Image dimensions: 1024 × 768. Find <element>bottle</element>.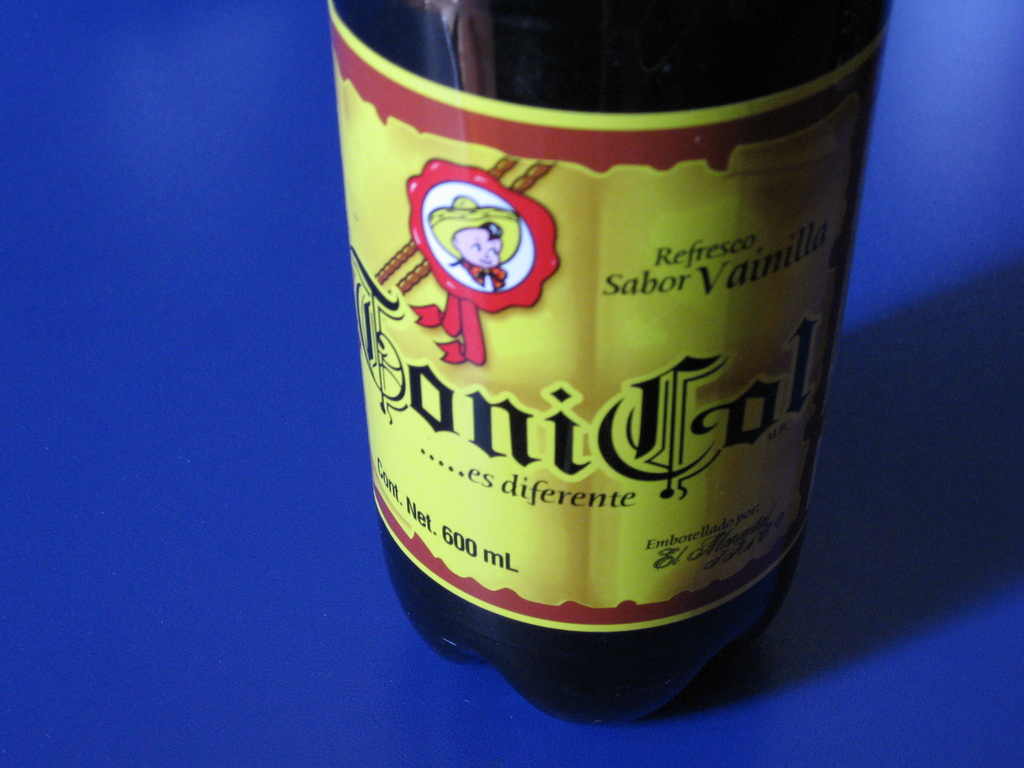
detection(339, 0, 896, 744).
